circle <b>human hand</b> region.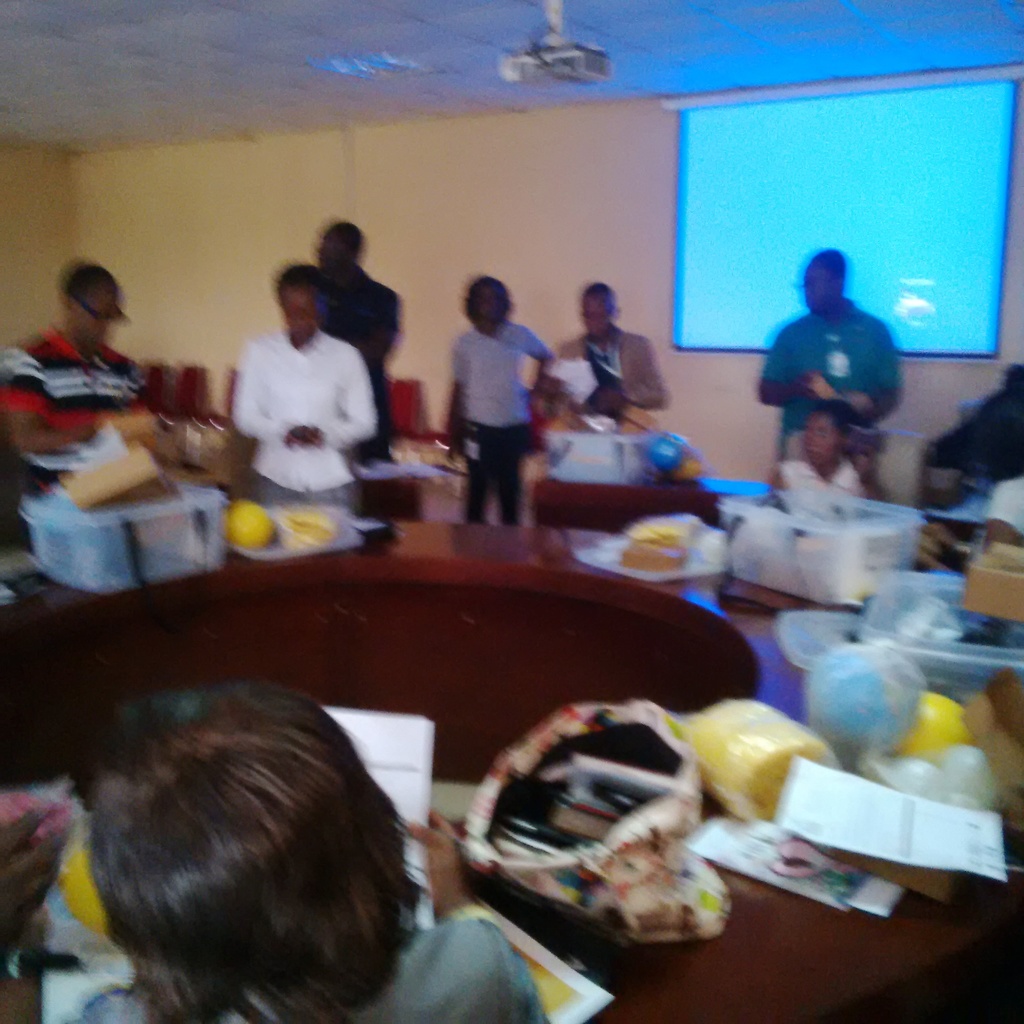
Region: 538/376/565/405.
